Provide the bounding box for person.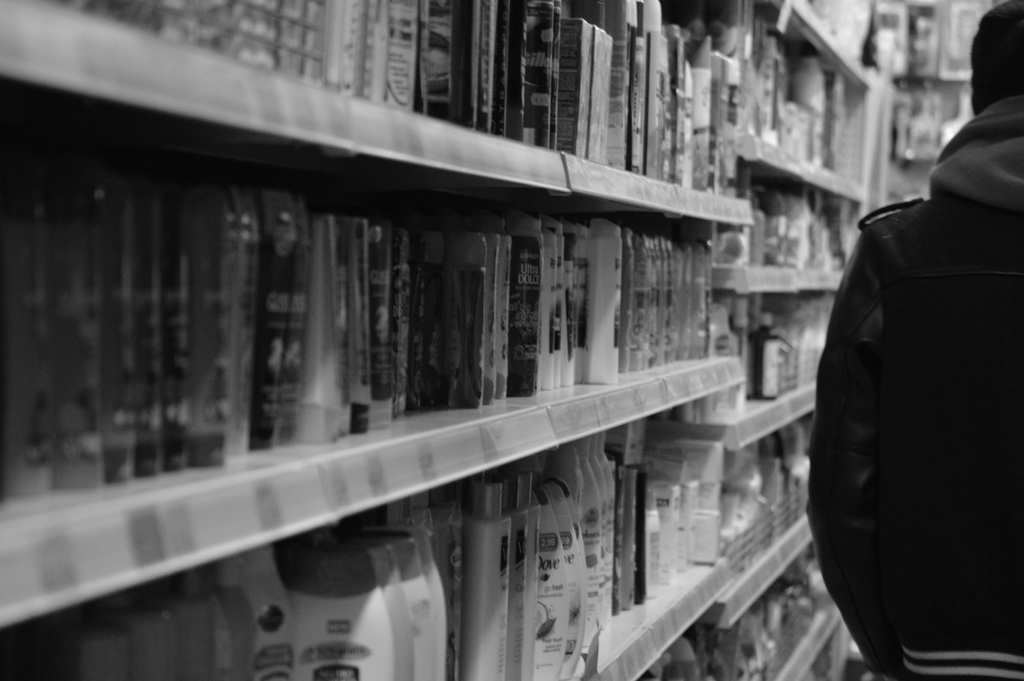
bbox(806, 0, 1023, 680).
